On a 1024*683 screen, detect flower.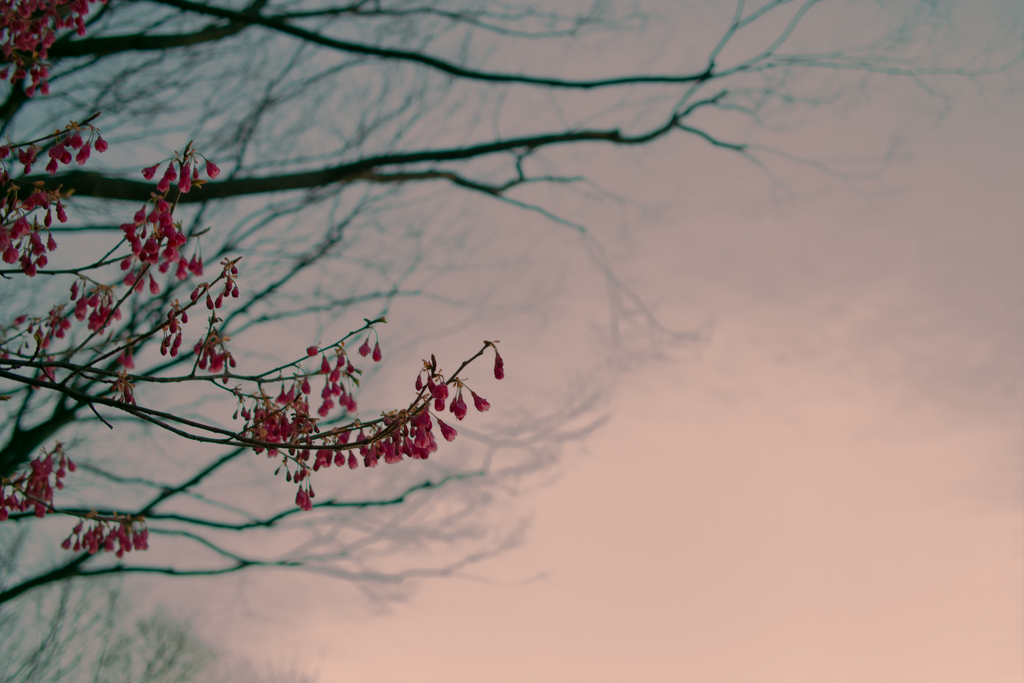
x1=158 y1=256 x2=247 y2=379.
